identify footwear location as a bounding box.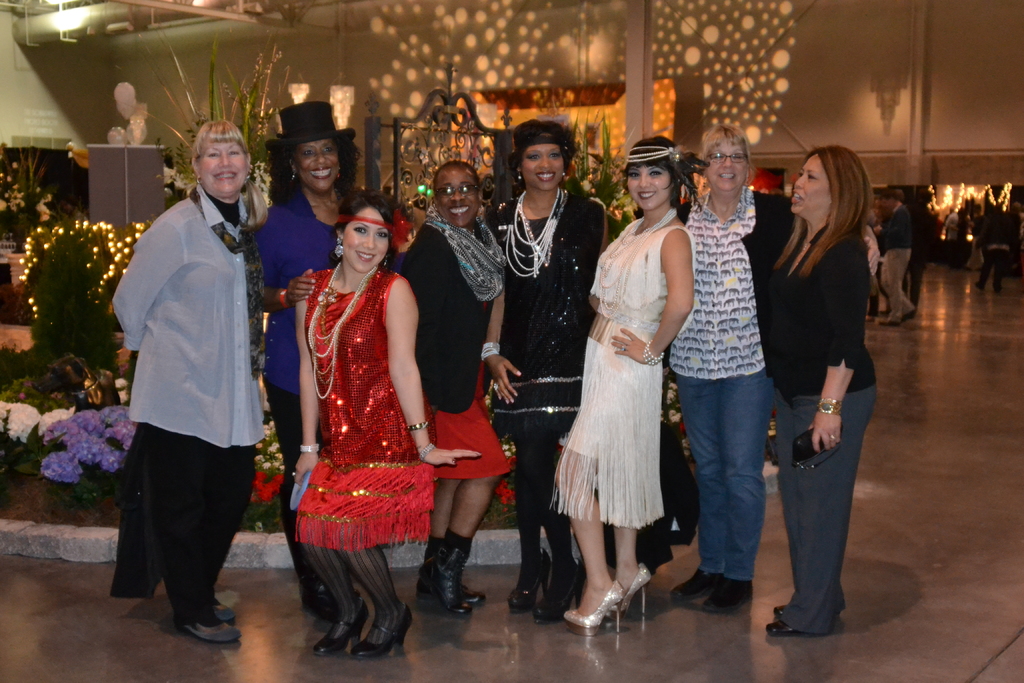
701 572 760 621.
